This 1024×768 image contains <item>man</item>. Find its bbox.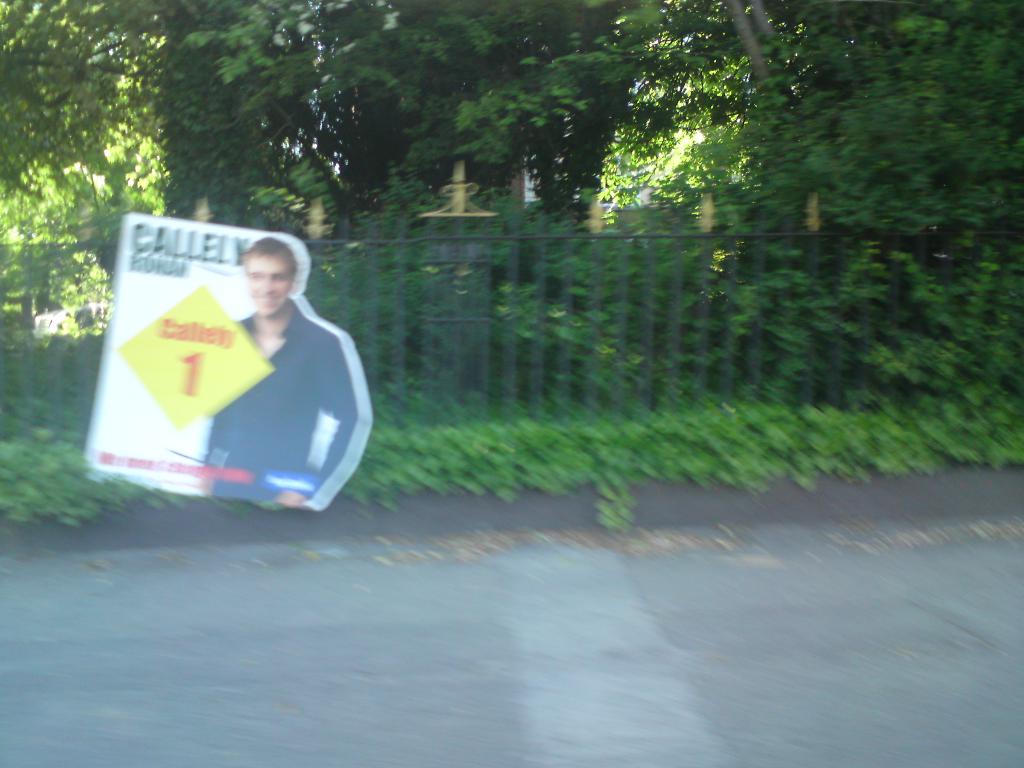
[x1=235, y1=235, x2=371, y2=513].
